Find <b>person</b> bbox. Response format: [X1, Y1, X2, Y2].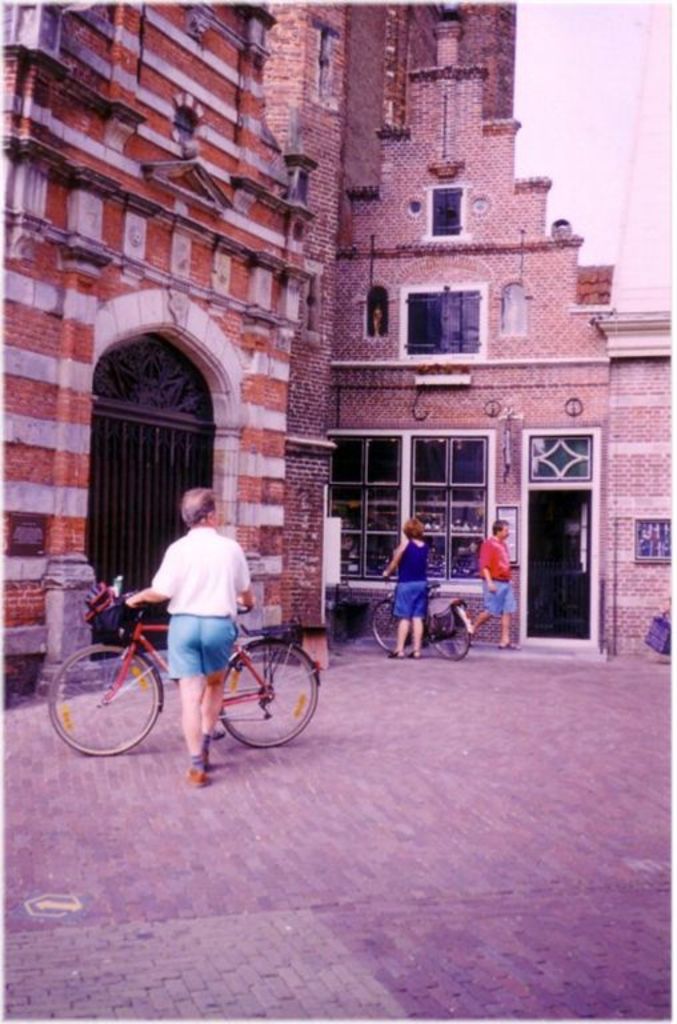
[121, 491, 257, 783].
